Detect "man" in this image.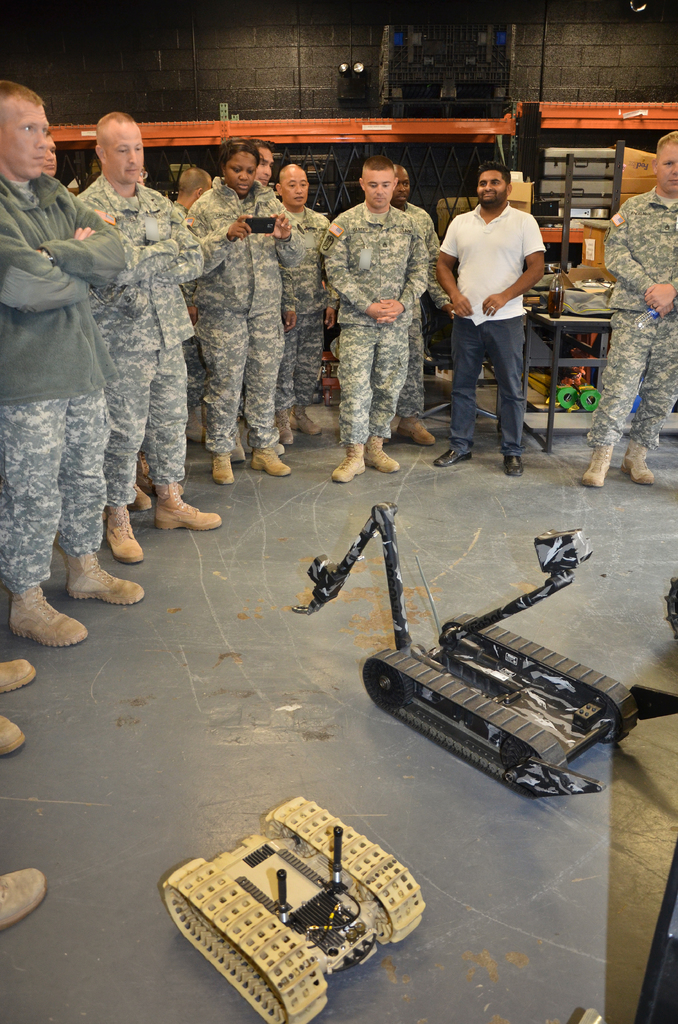
Detection: (319, 154, 430, 481).
